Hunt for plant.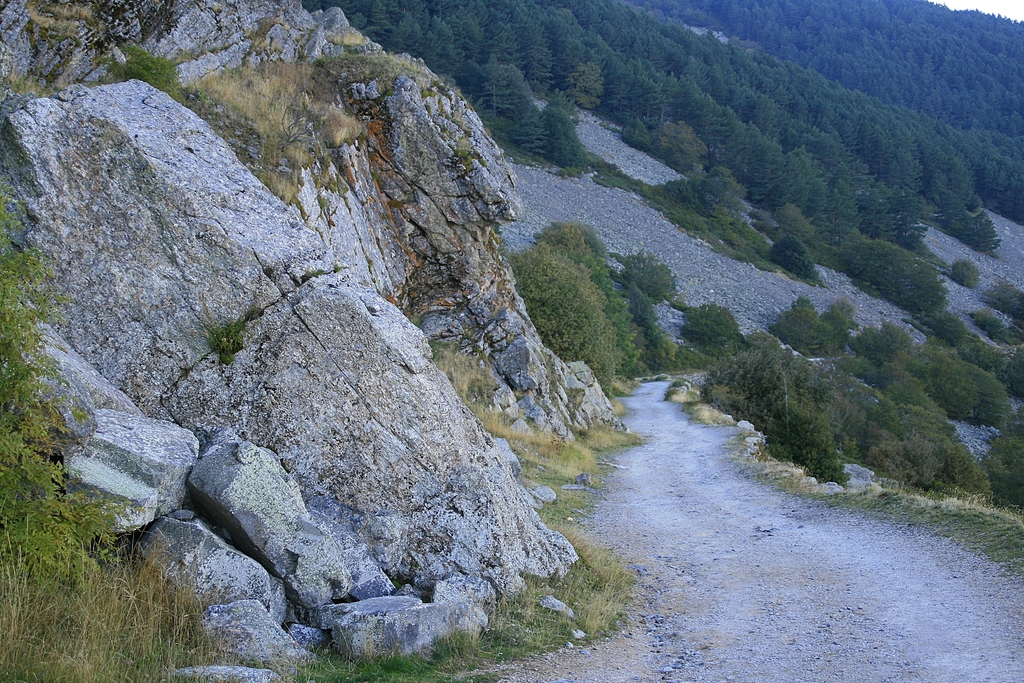
Hunted down at [x1=819, y1=293, x2=854, y2=339].
